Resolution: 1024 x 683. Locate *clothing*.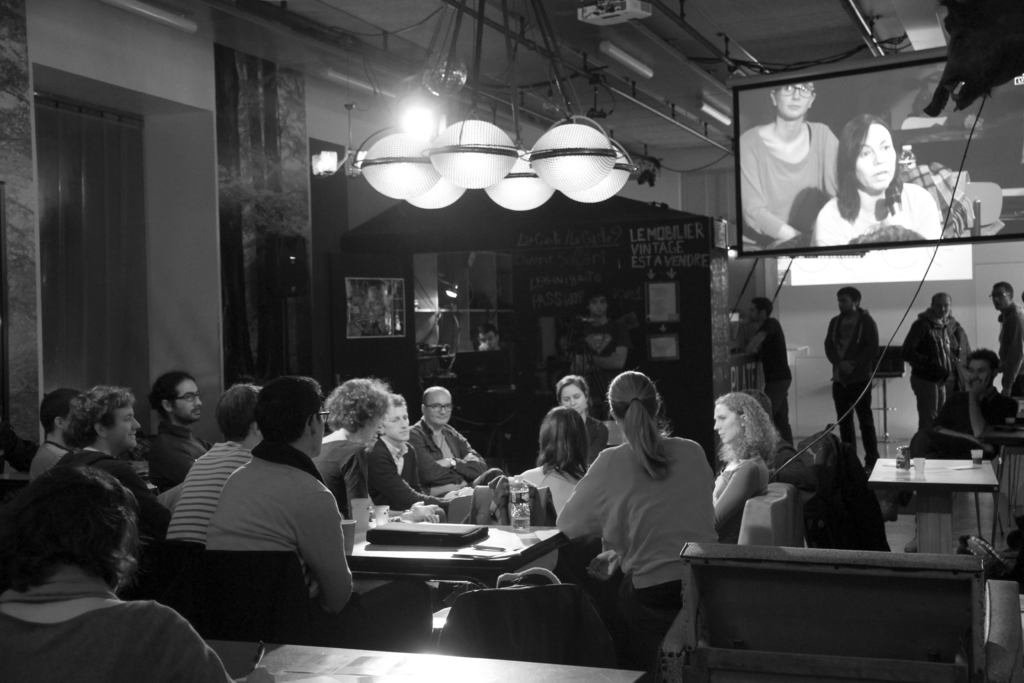
[714,457,771,539].
